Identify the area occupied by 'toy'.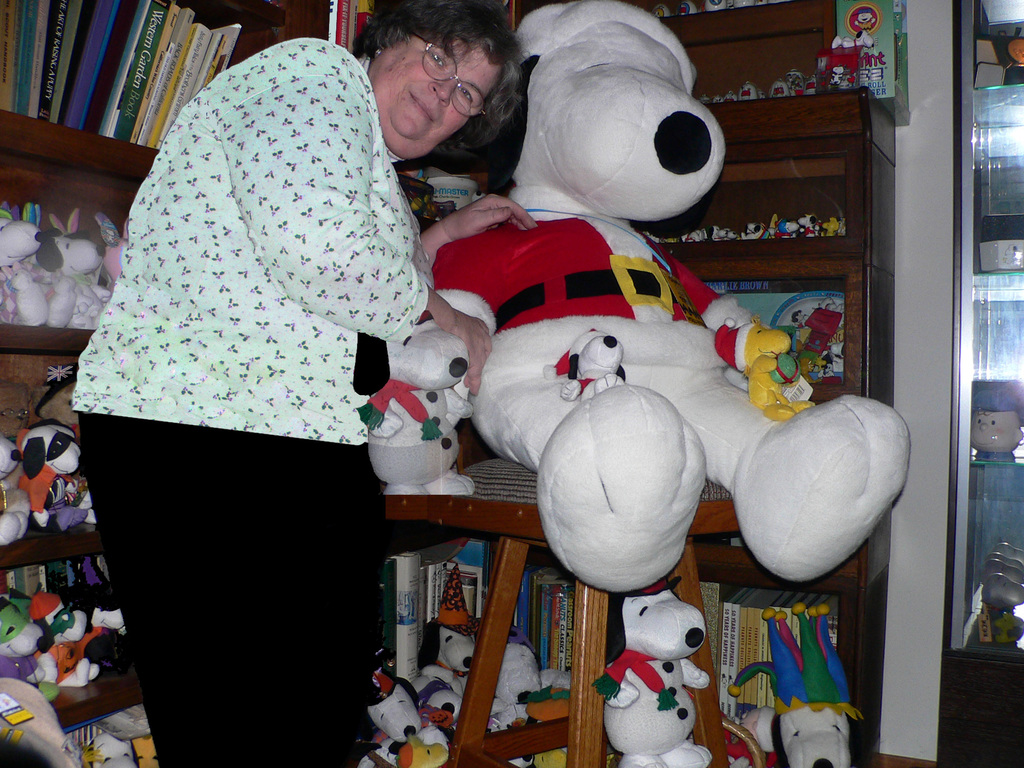
Area: x1=8 y1=410 x2=74 y2=540.
